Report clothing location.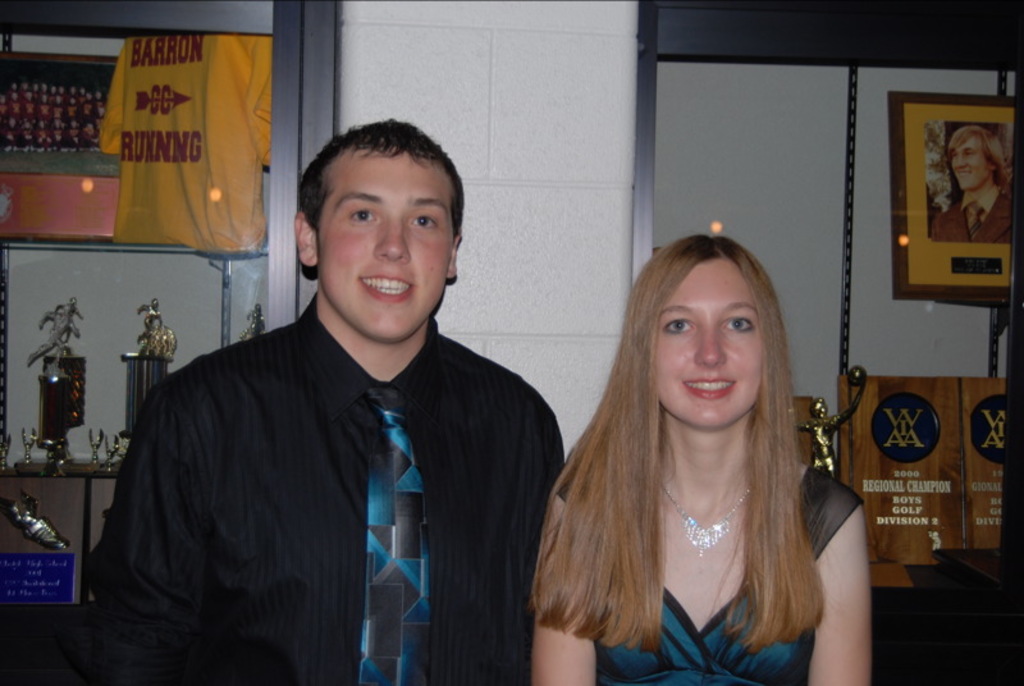
Report: box(84, 303, 566, 685).
